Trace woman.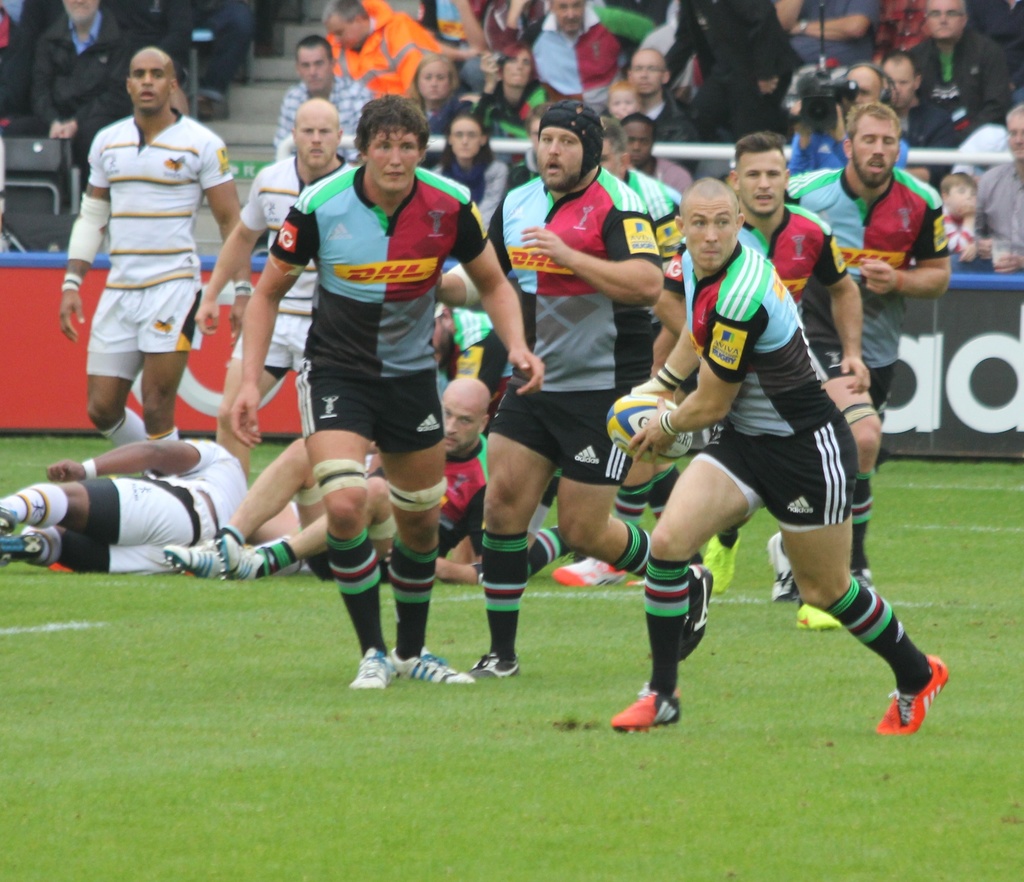
Traced to l=406, t=52, r=460, b=120.
